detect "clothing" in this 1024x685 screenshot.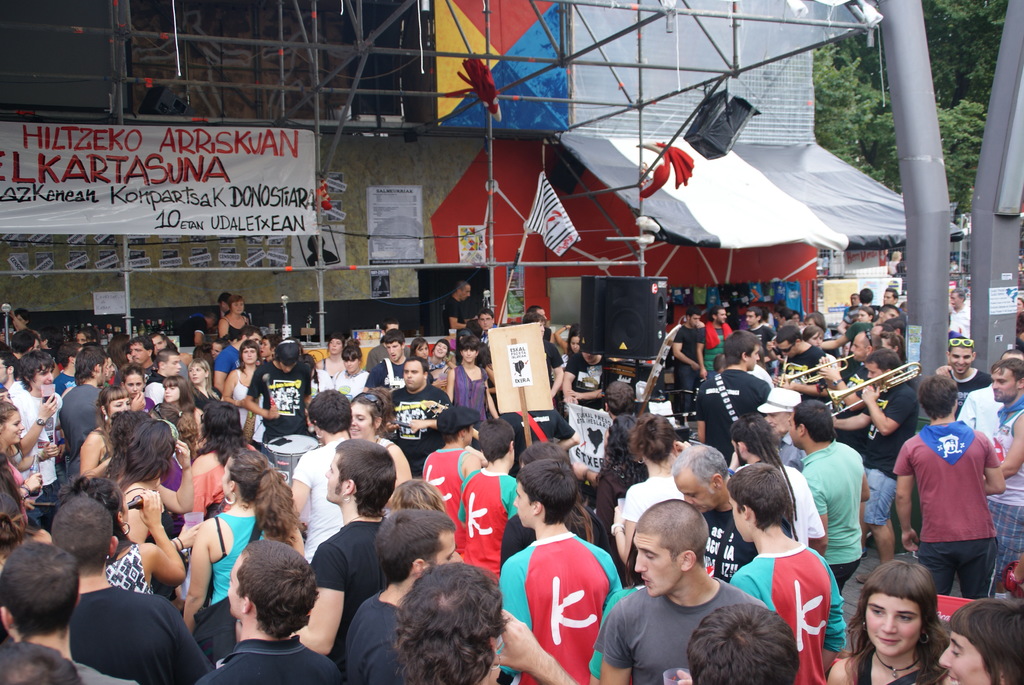
Detection: rect(337, 370, 374, 405).
